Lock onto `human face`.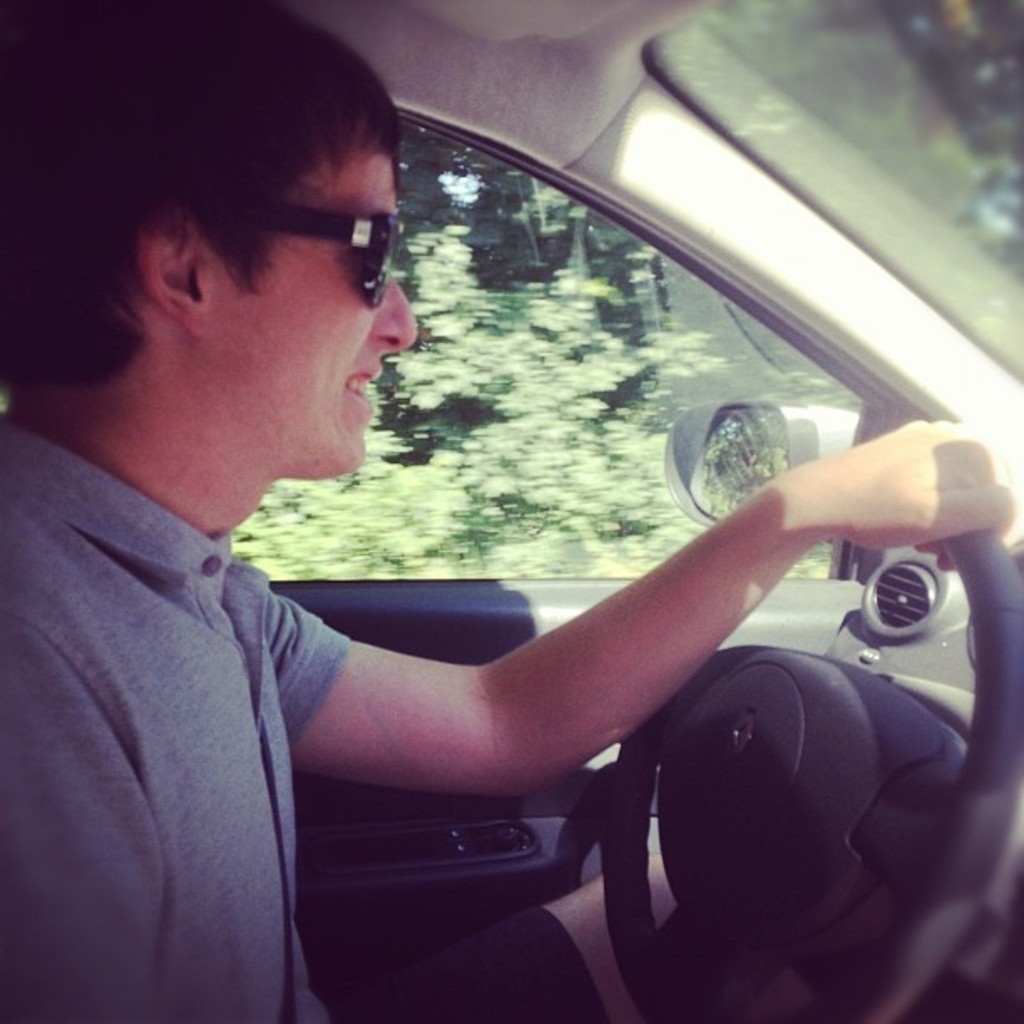
Locked: <bbox>226, 156, 402, 487</bbox>.
